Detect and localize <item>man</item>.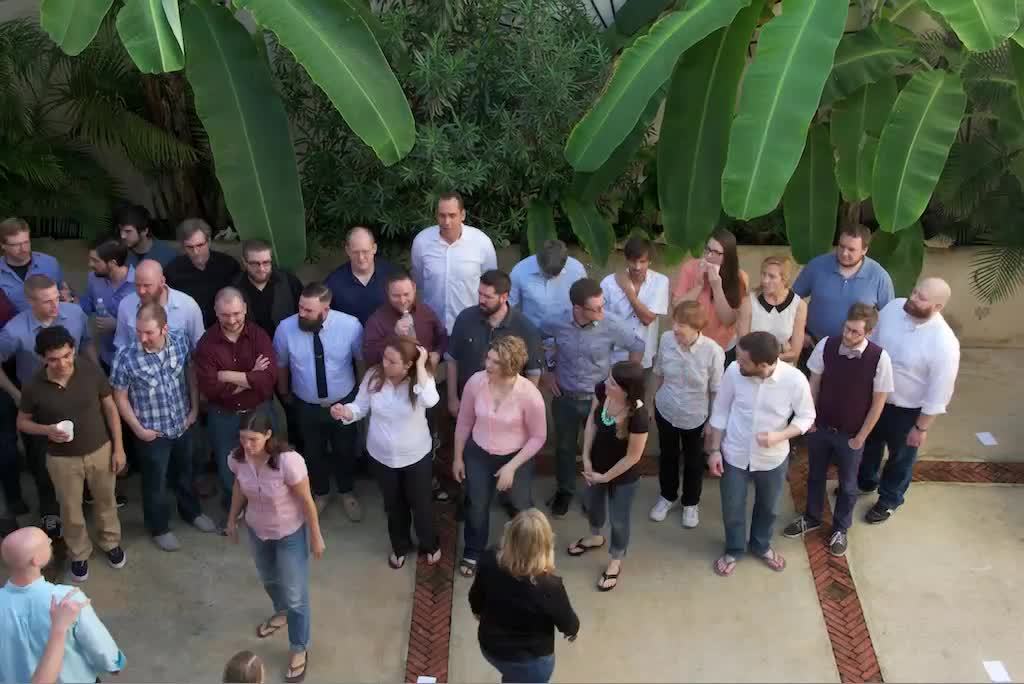
Localized at rect(798, 300, 889, 566).
